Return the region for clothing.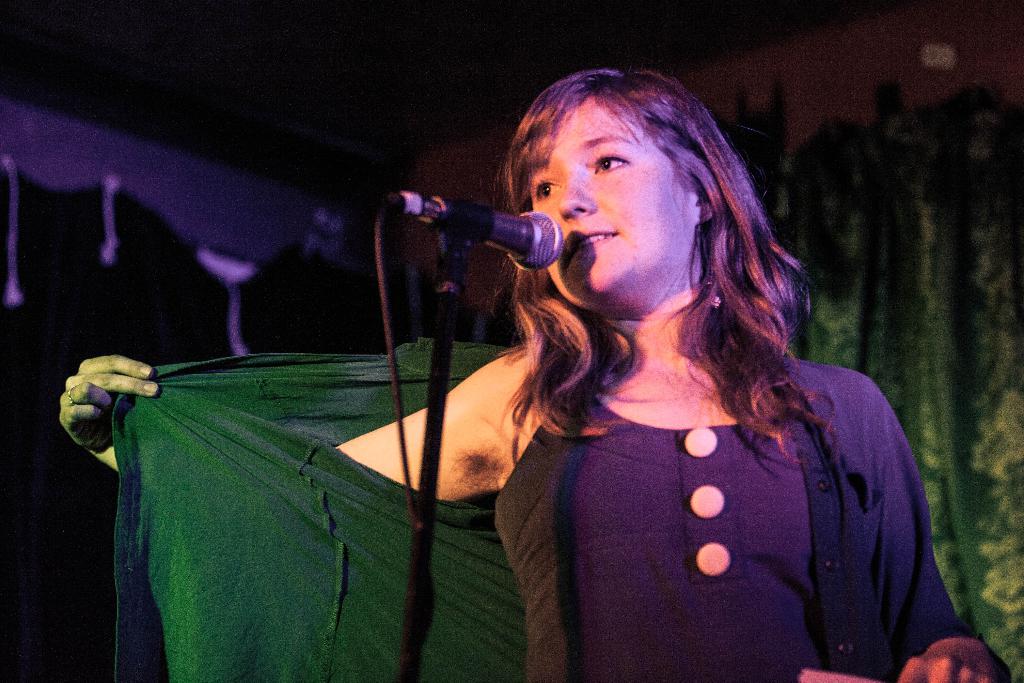
(108,328,1021,682).
